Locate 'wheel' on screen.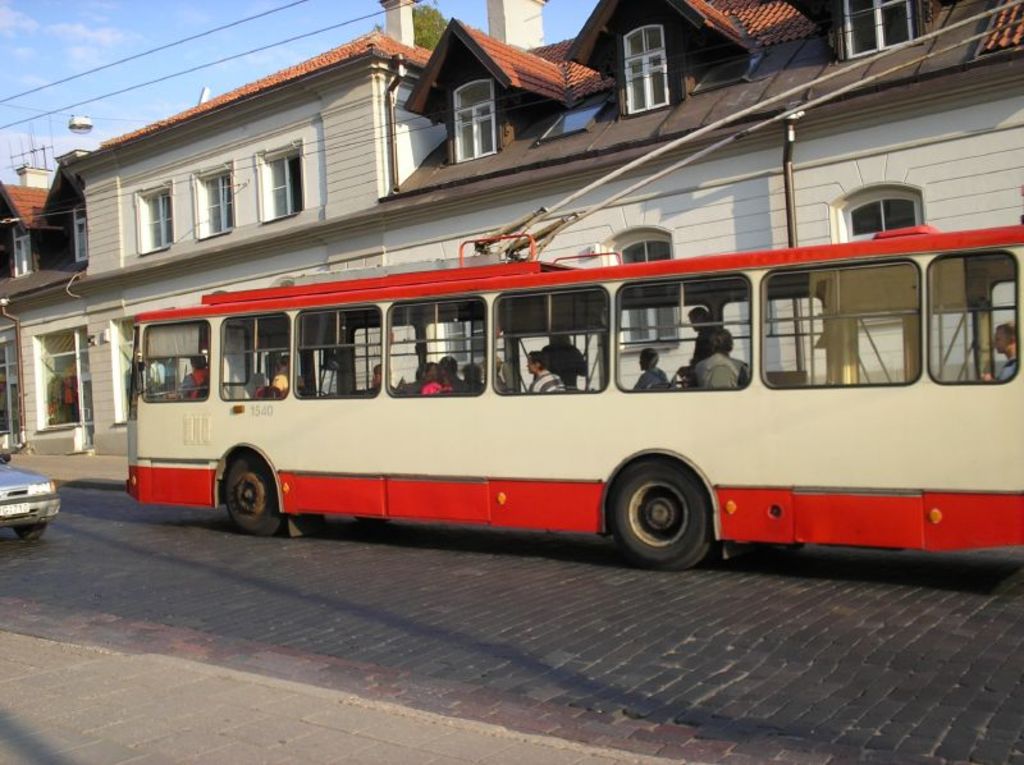
On screen at box(612, 463, 718, 562).
